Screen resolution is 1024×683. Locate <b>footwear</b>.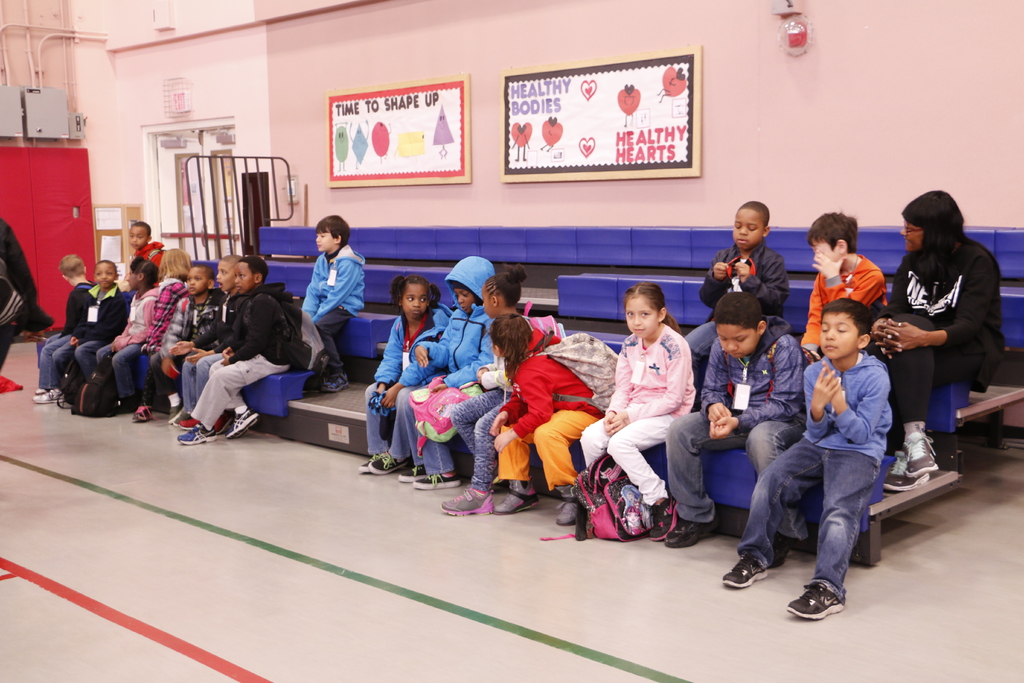
crop(310, 361, 350, 393).
